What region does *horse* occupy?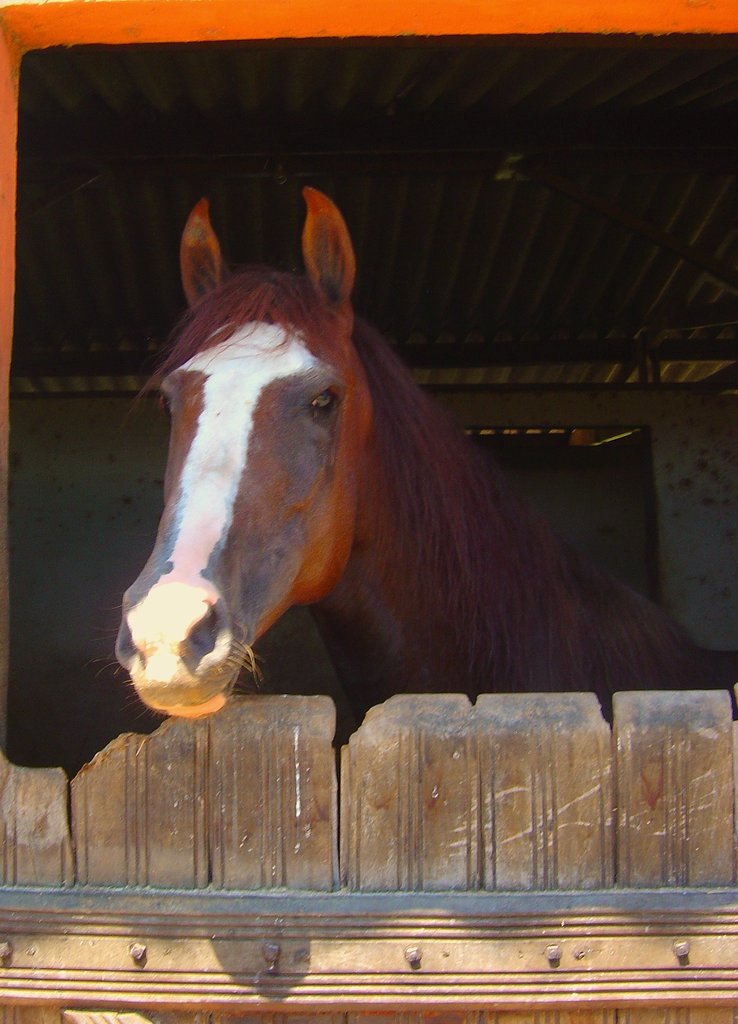
{"left": 115, "top": 186, "right": 730, "bottom": 735}.
